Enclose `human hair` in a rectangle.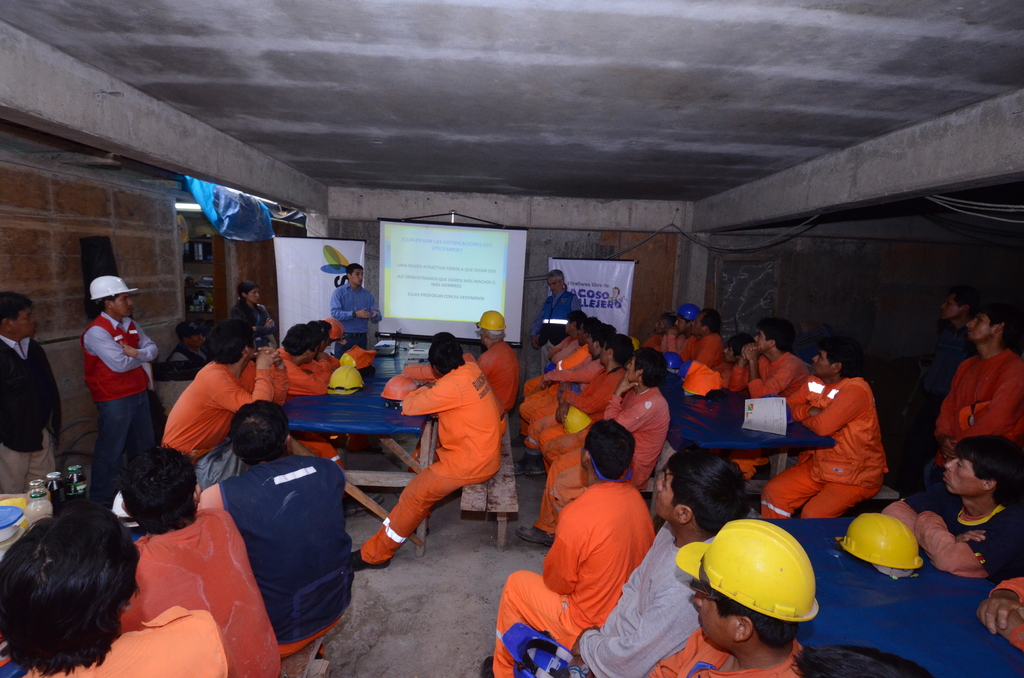
select_region(670, 449, 749, 533).
